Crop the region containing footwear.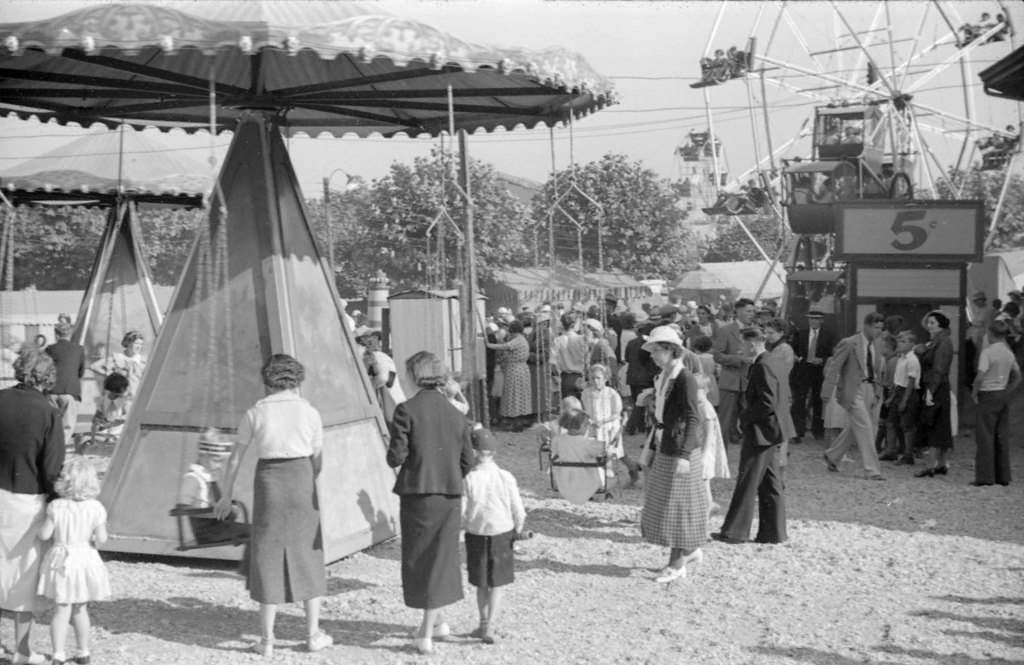
Crop region: (707,527,741,545).
